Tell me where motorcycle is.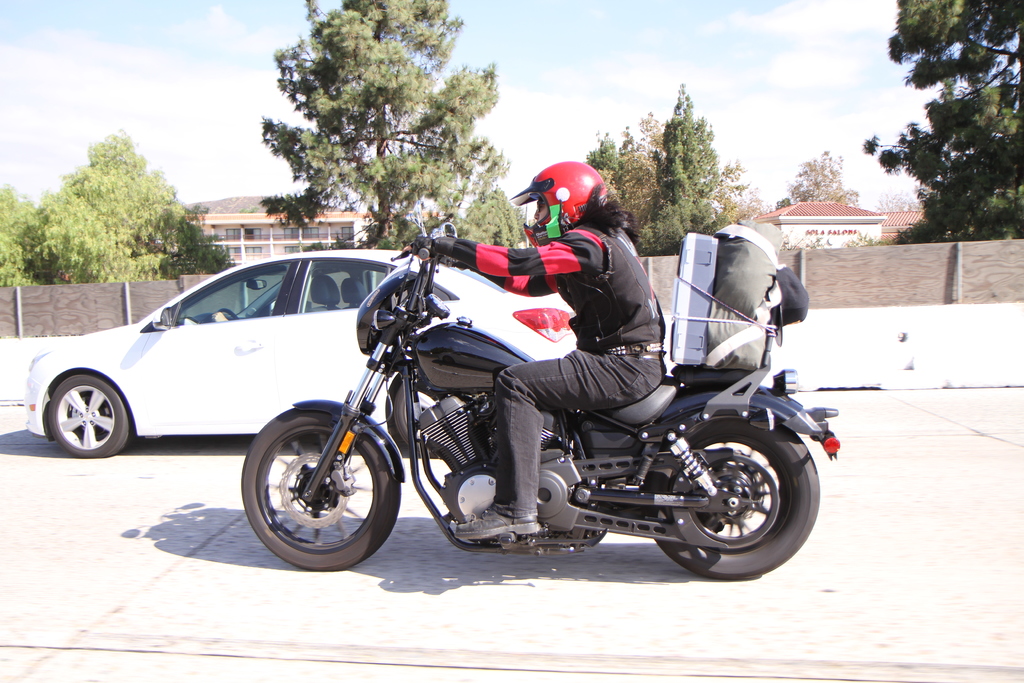
motorcycle is at locate(243, 216, 828, 587).
